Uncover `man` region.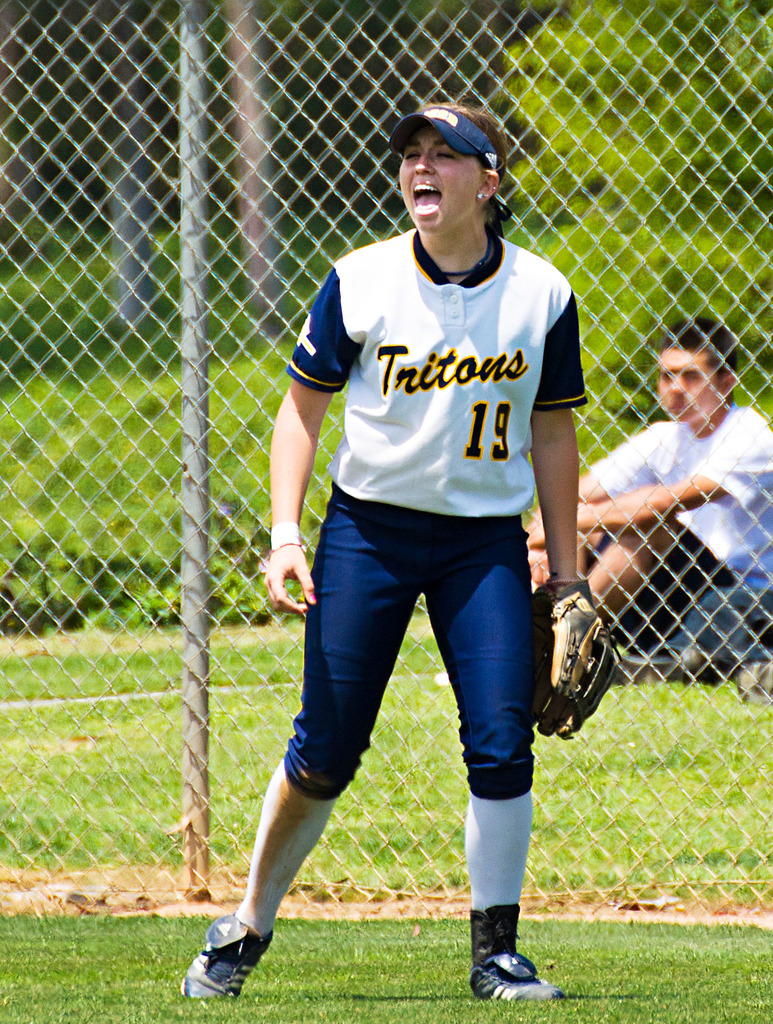
Uncovered: <bbox>528, 311, 772, 636</bbox>.
